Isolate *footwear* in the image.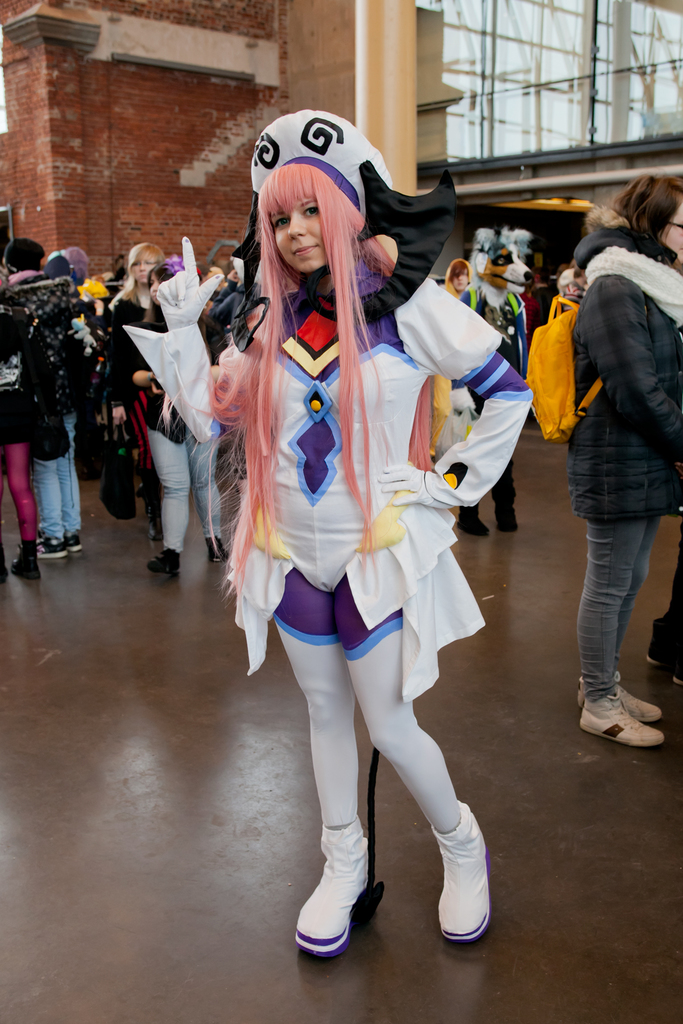
Isolated region: locate(206, 536, 232, 564).
